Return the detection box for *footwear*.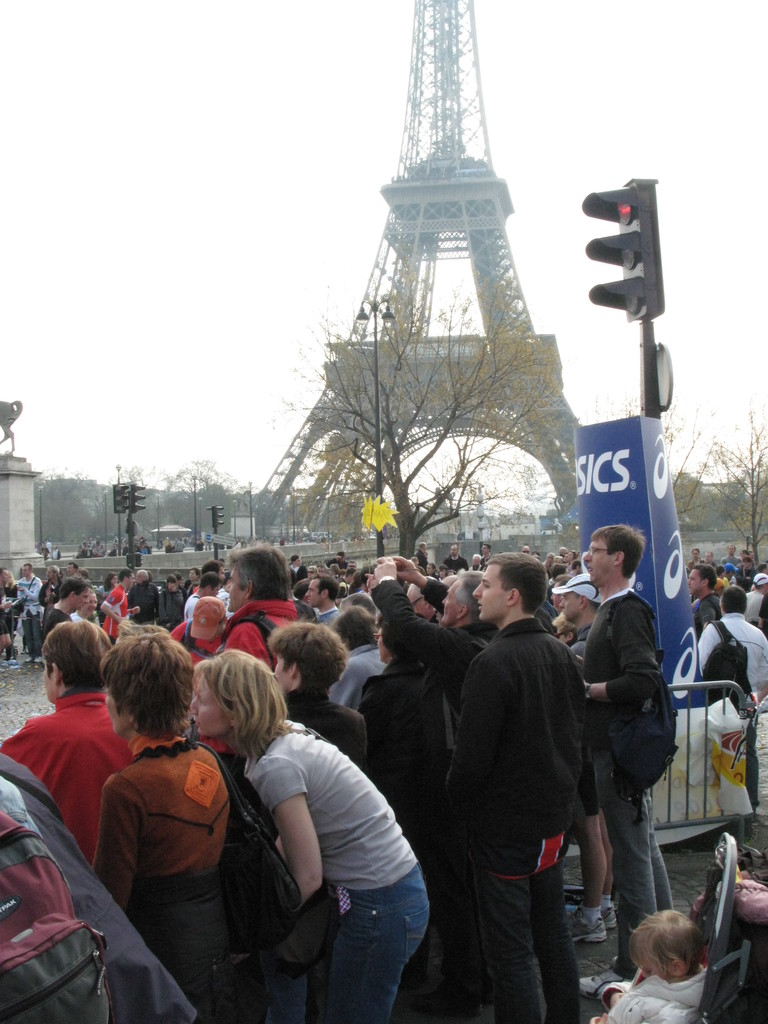
[x1=570, y1=961, x2=625, y2=998].
